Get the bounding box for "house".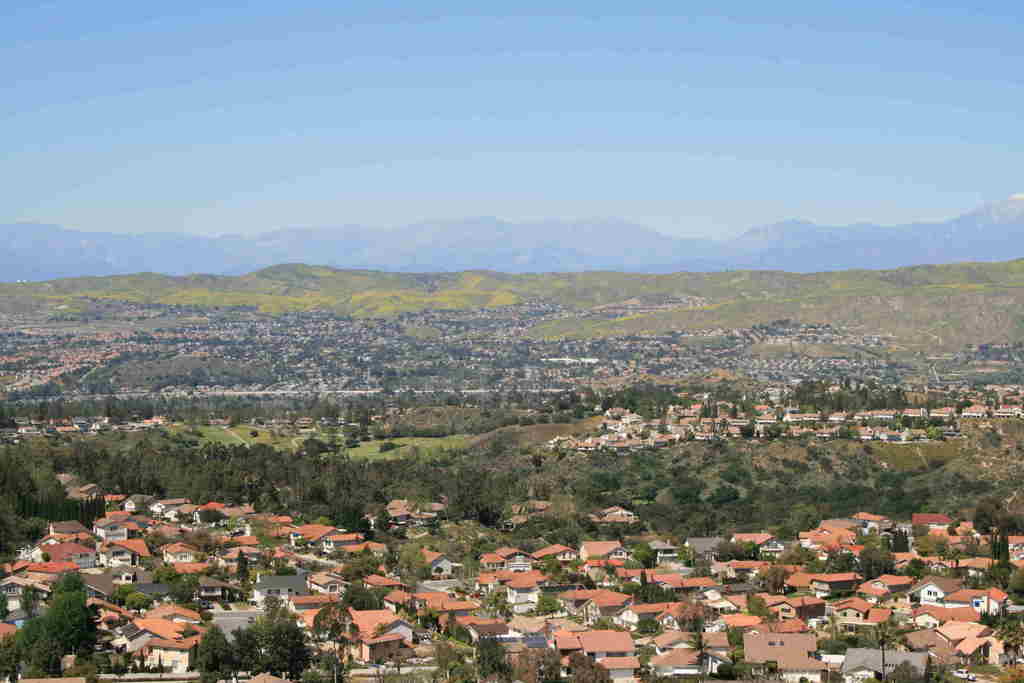
crop(742, 633, 828, 682).
